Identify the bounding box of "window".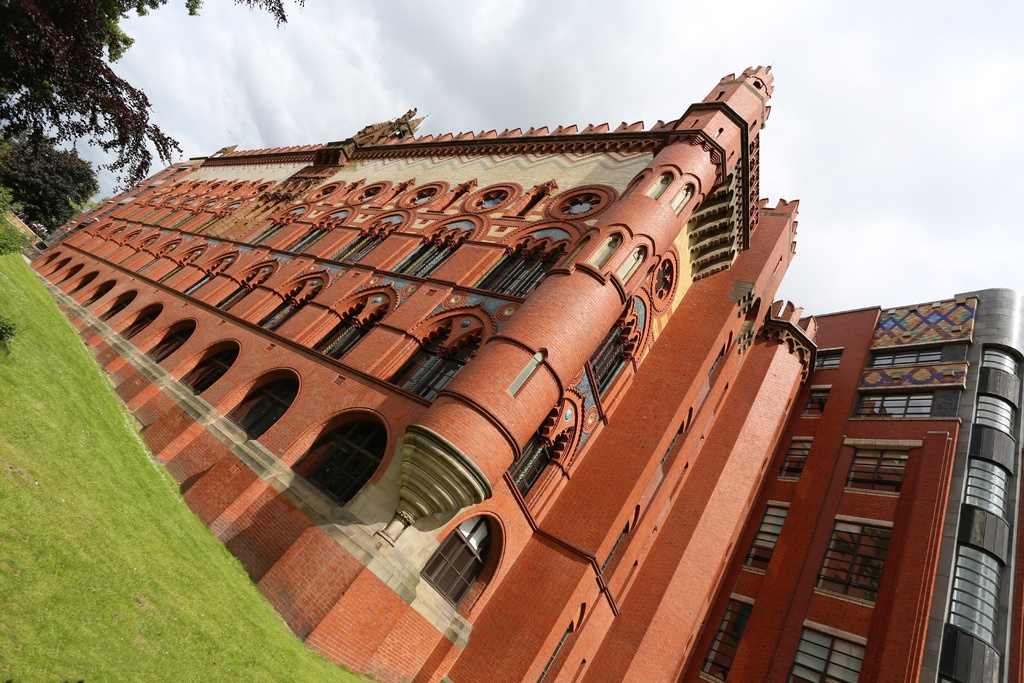
detection(582, 329, 628, 394).
